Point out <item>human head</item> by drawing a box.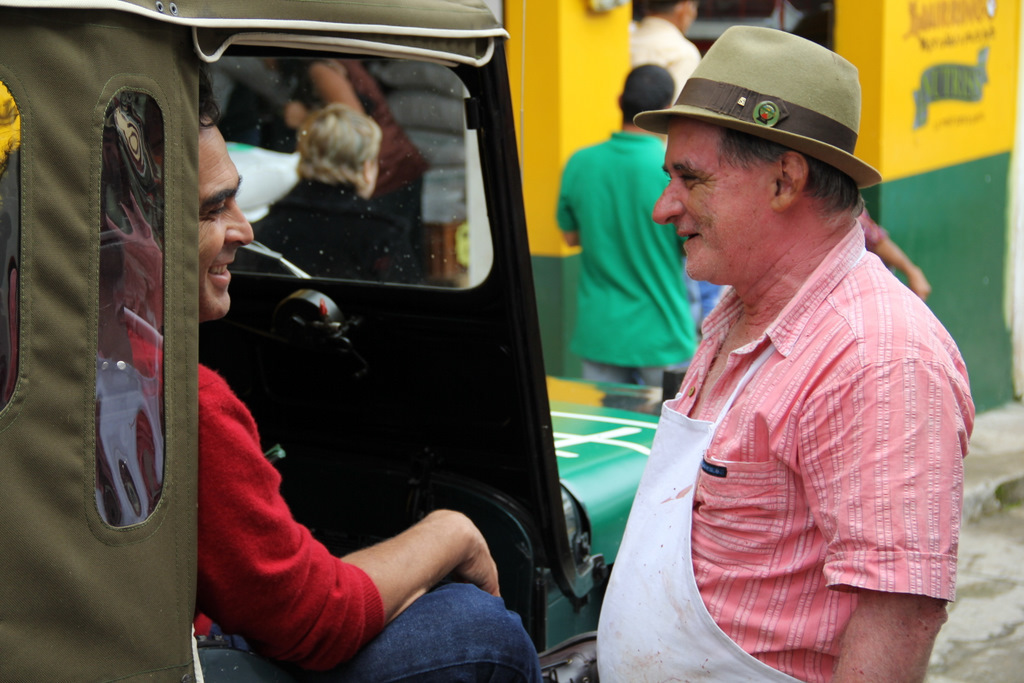
select_region(647, 28, 864, 283).
